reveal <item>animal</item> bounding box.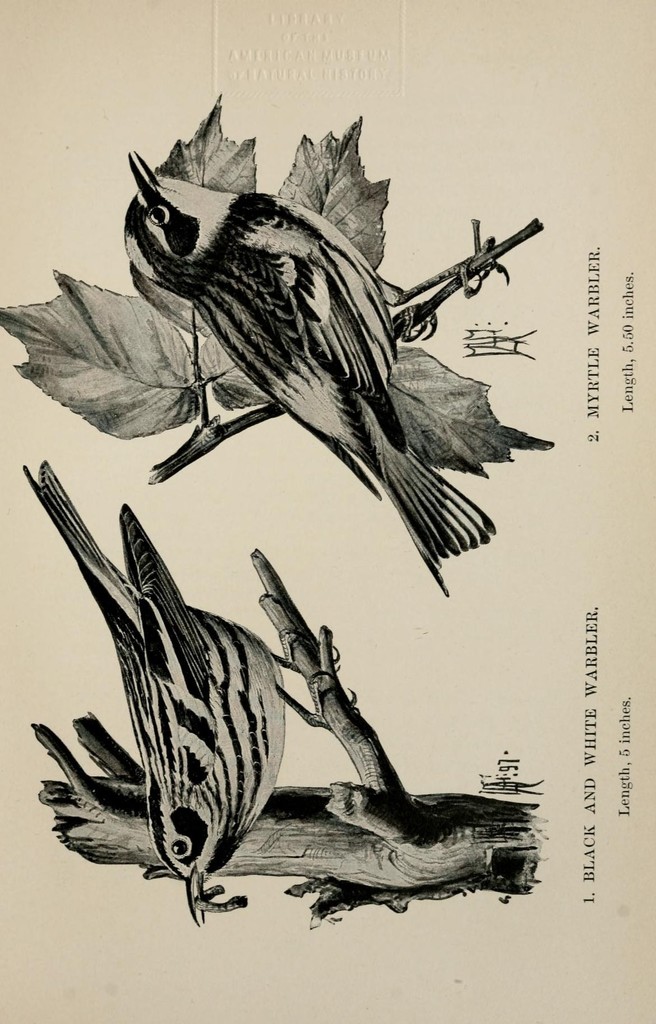
Revealed: 17 452 365 934.
